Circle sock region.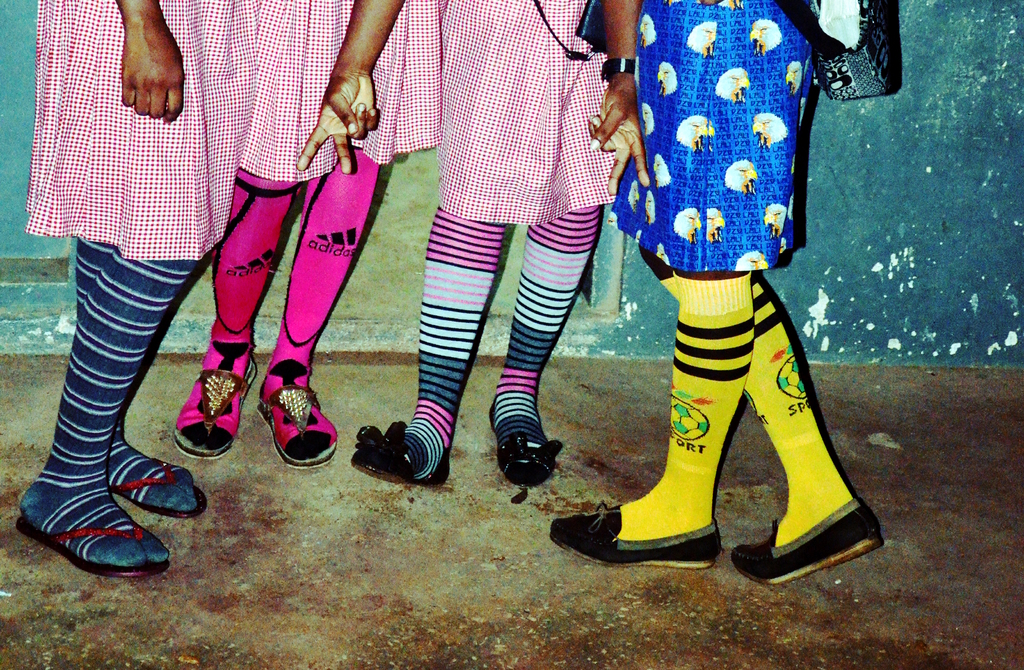
Region: x1=495, y1=204, x2=600, y2=484.
